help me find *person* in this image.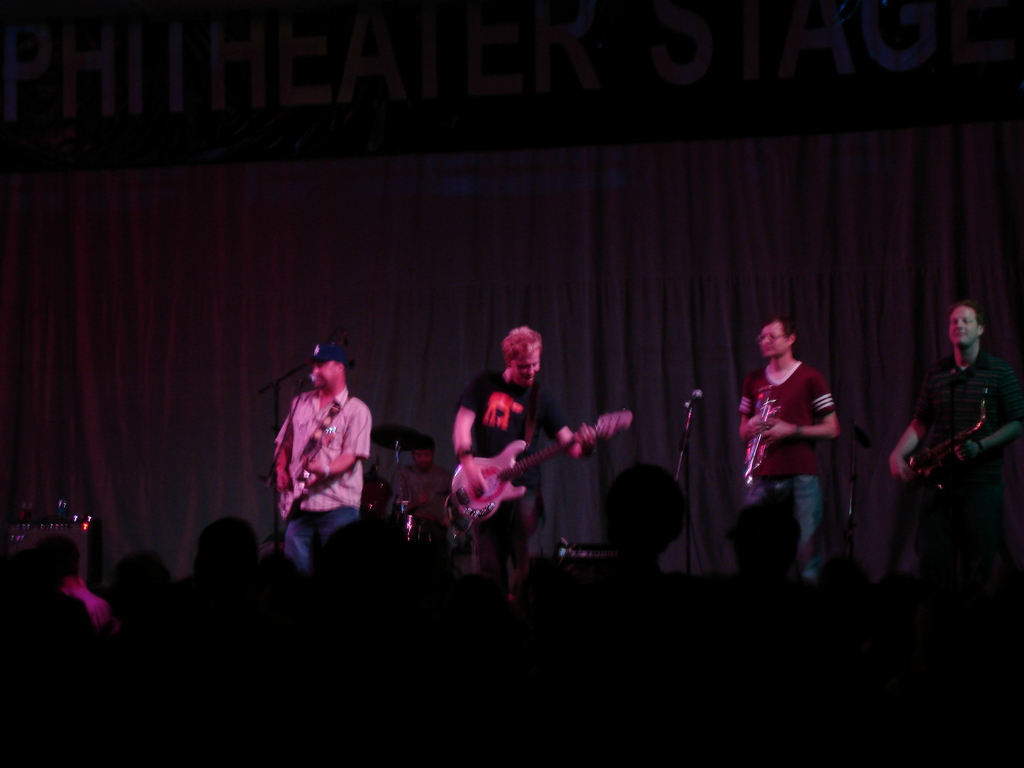
Found it: 737 307 838 584.
